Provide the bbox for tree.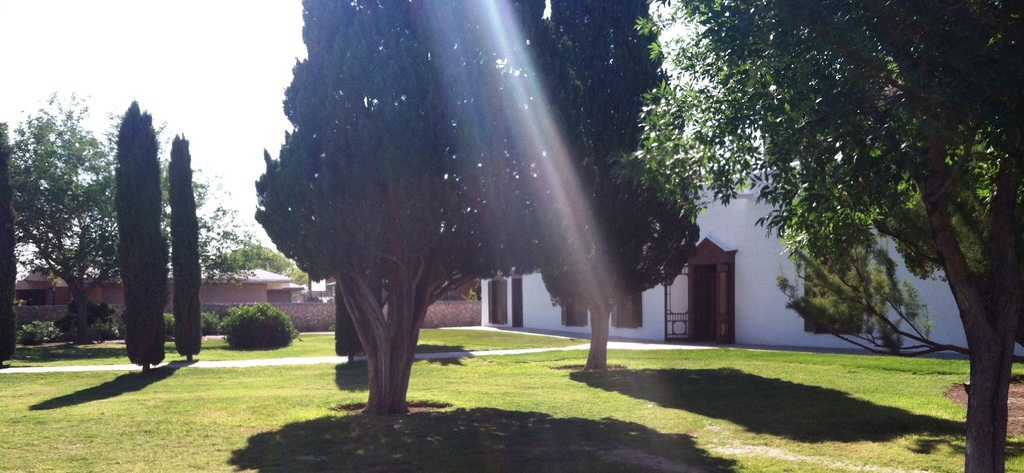
region(540, 0, 701, 375).
